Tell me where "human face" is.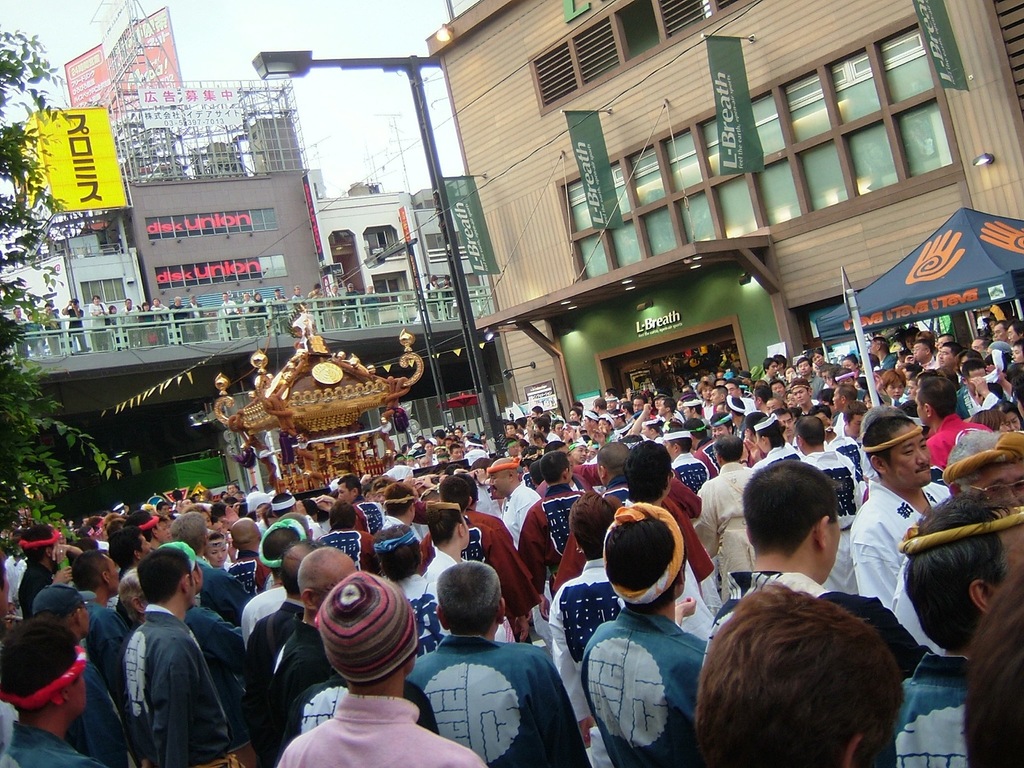
"human face" is at left=900, top=351, right=916, bottom=363.
